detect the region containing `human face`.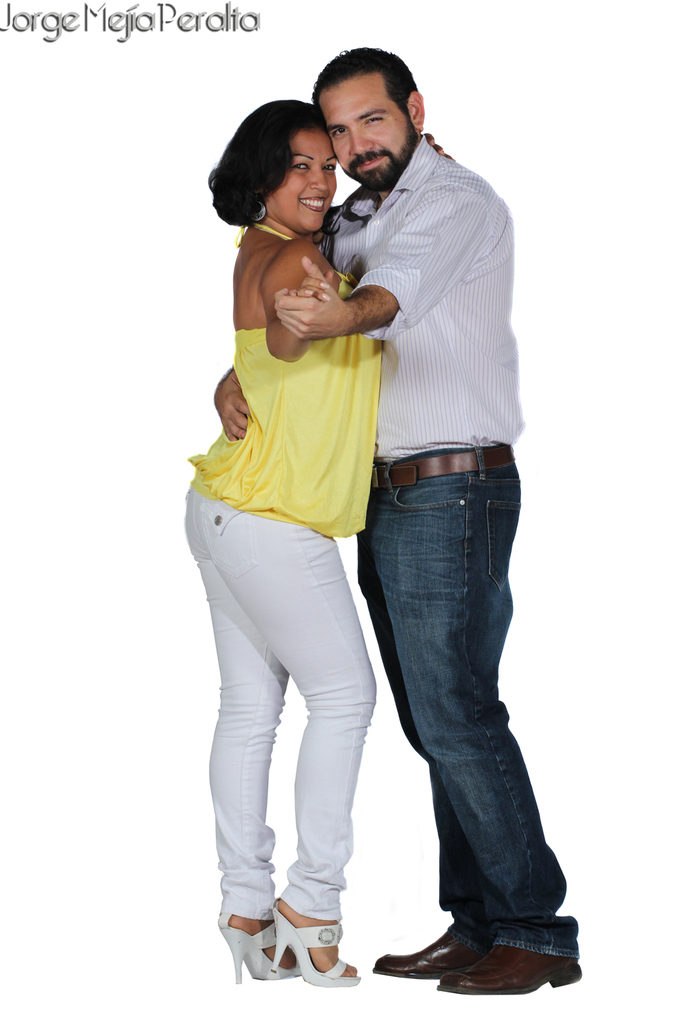
bbox=[265, 132, 330, 230].
